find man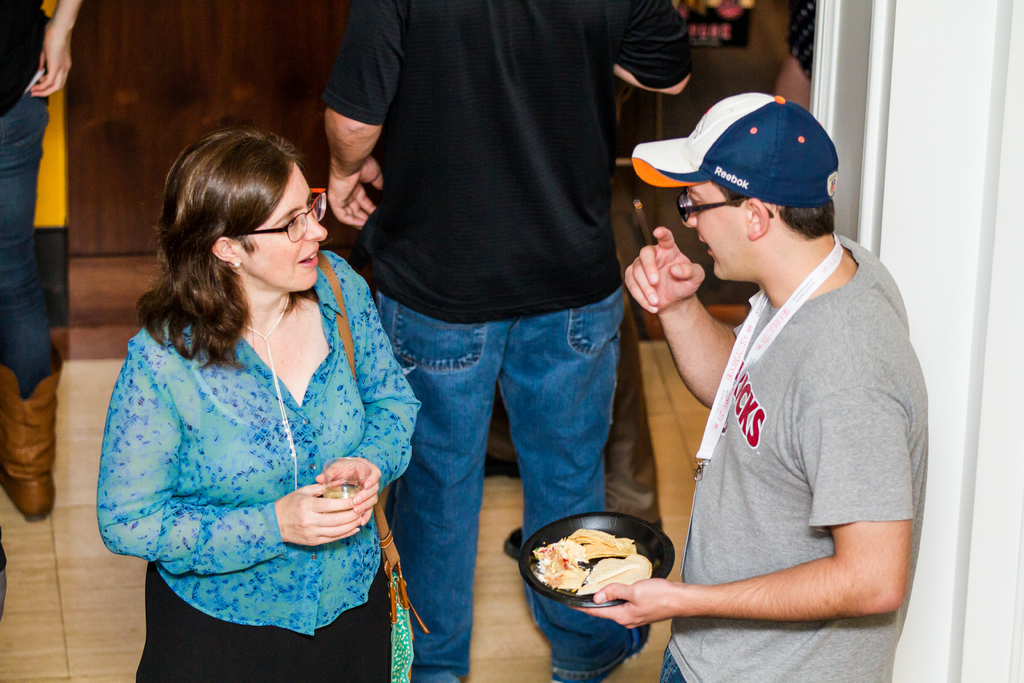
<region>636, 83, 944, 682</region>
